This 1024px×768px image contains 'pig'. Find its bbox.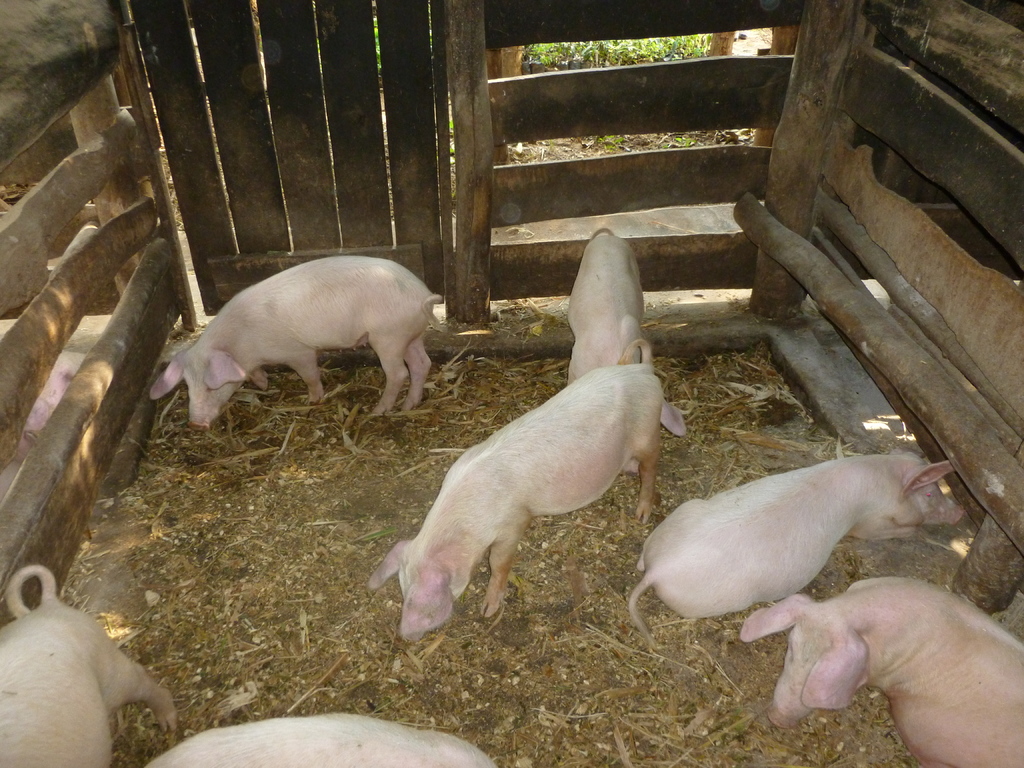
box=[140, 708, 499, 767].
